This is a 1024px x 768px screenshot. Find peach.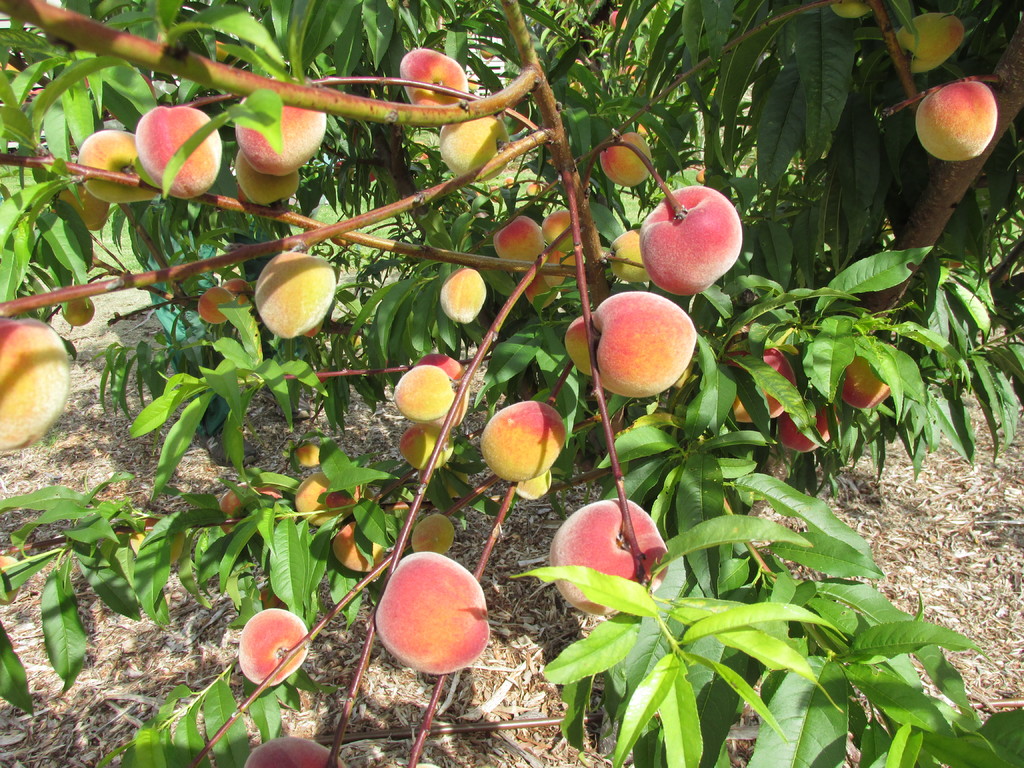
Bounding box: l=397, t=424, r=456, b=468.
